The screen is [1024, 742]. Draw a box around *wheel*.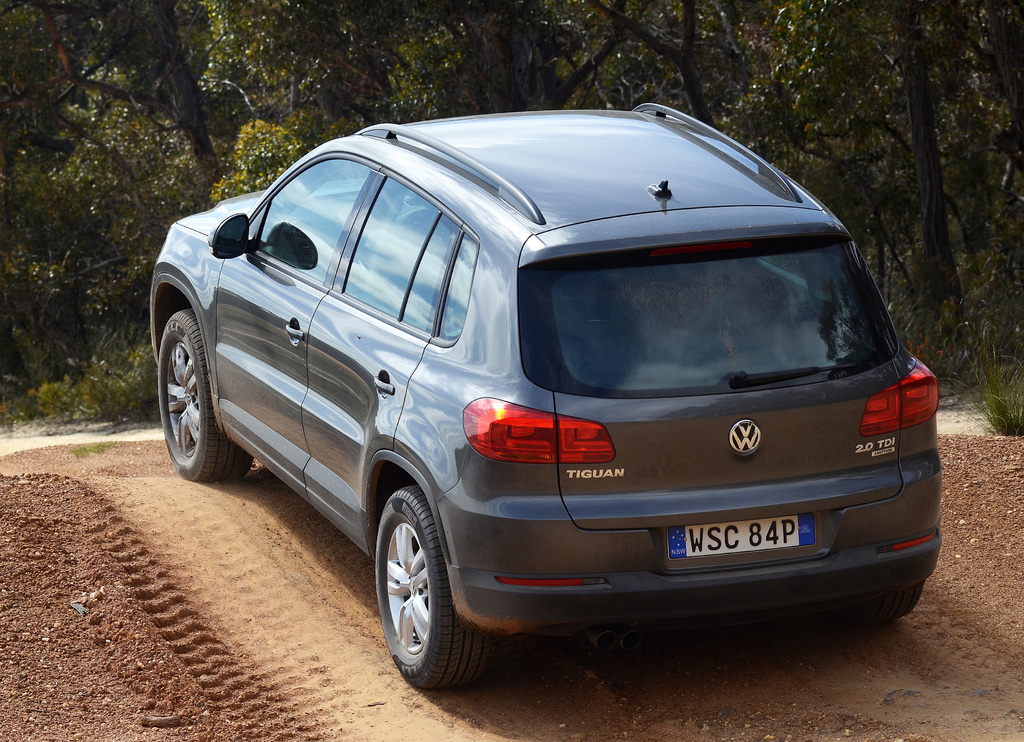
pyautogui.locateOnScreen(862, 583, 925, 620).
